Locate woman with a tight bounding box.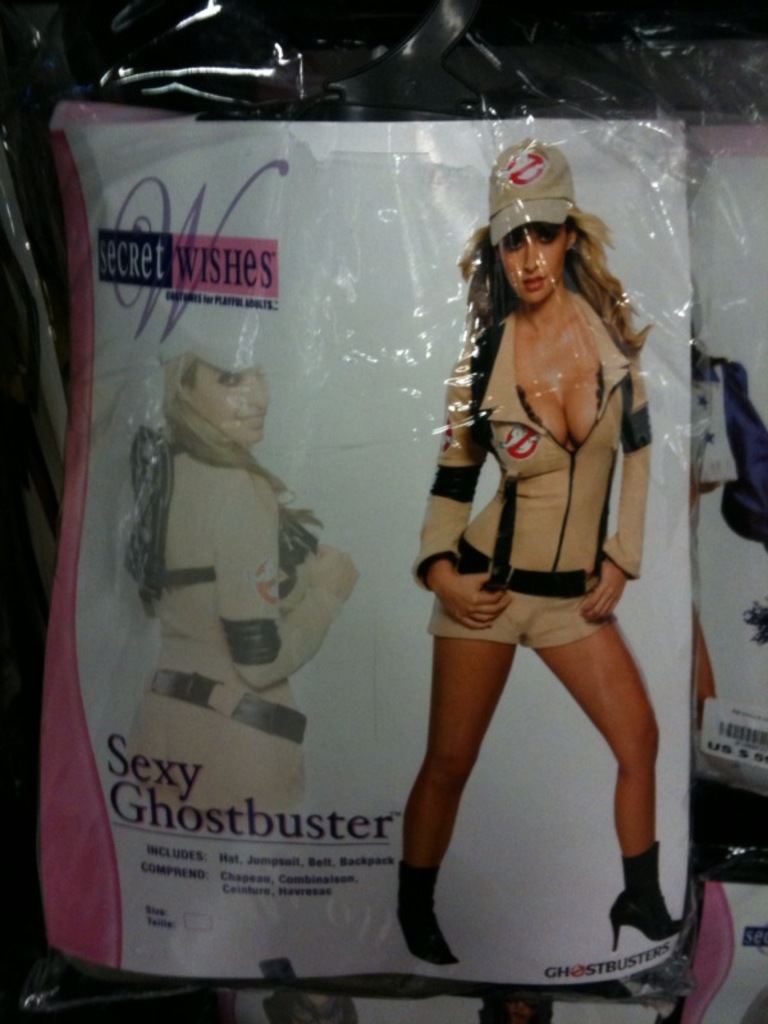
(left=681, top=188, right=712, bottom=733).
